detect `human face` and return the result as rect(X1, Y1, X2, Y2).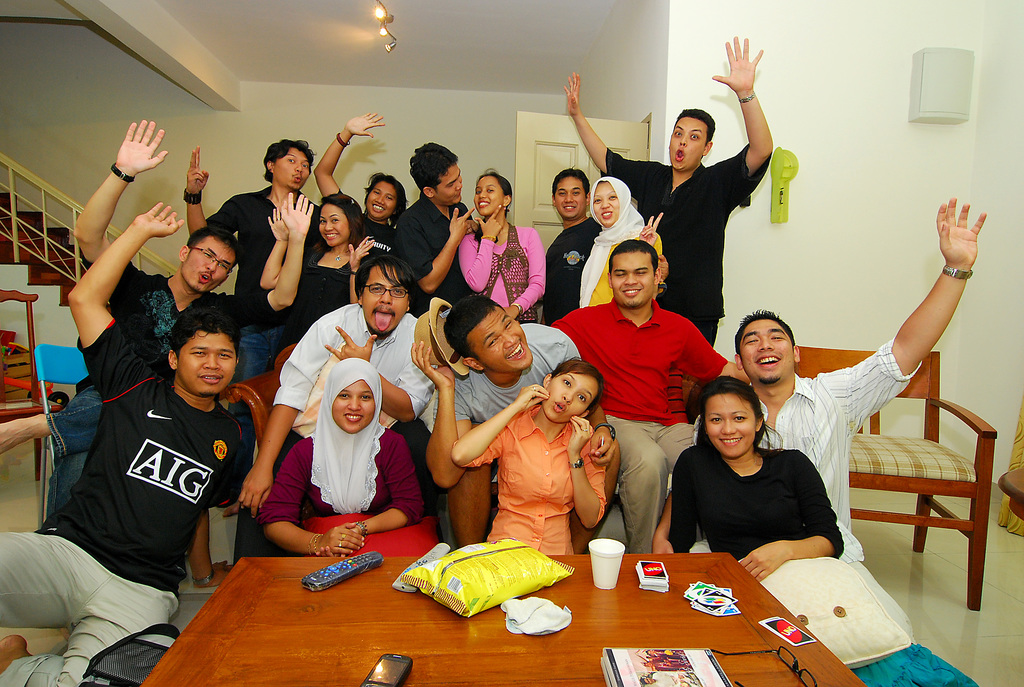
rect(182, 236, 235, 290).
